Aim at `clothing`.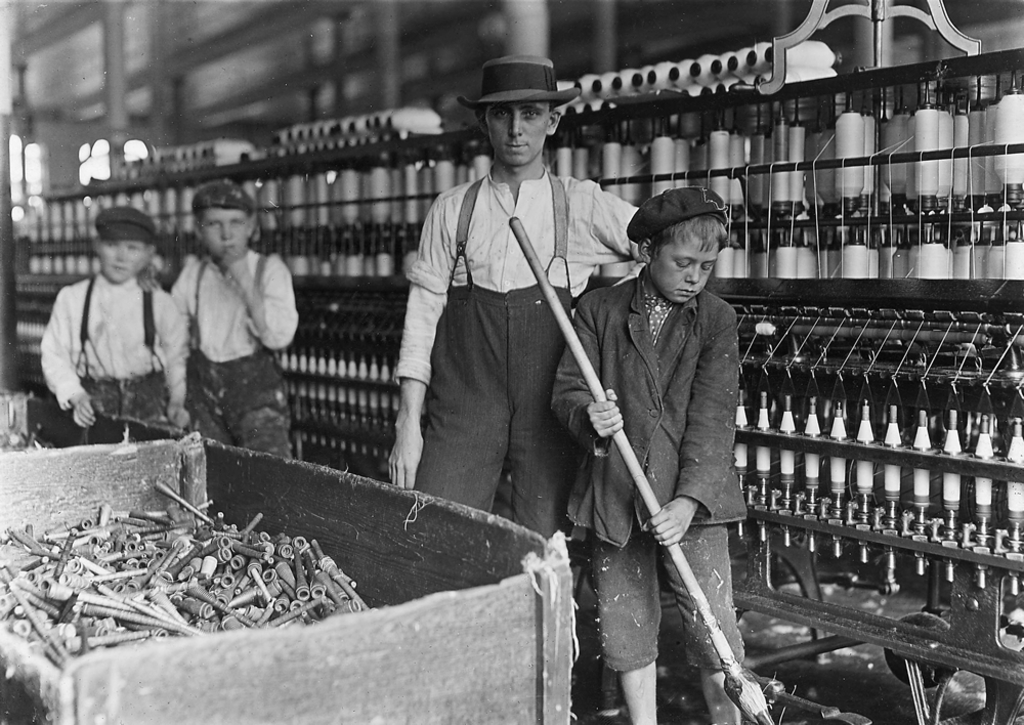
Aimed at left=553, top=266, right=750, bottom=676.
